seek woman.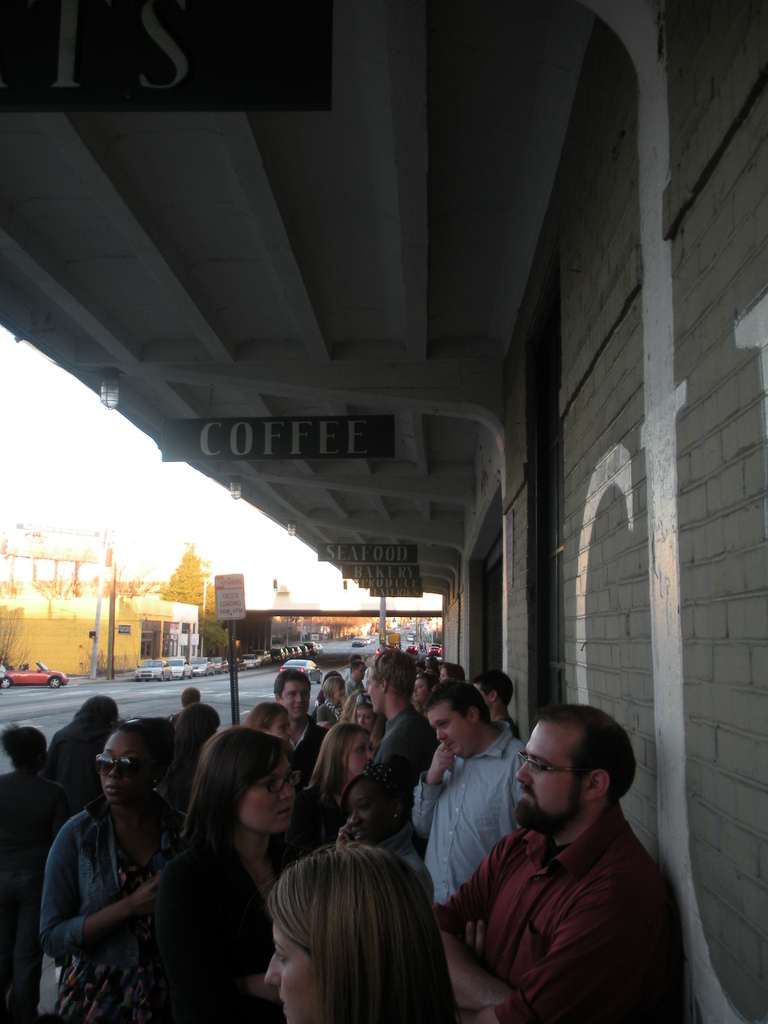
bbox=[292, 716, 389, 851].
